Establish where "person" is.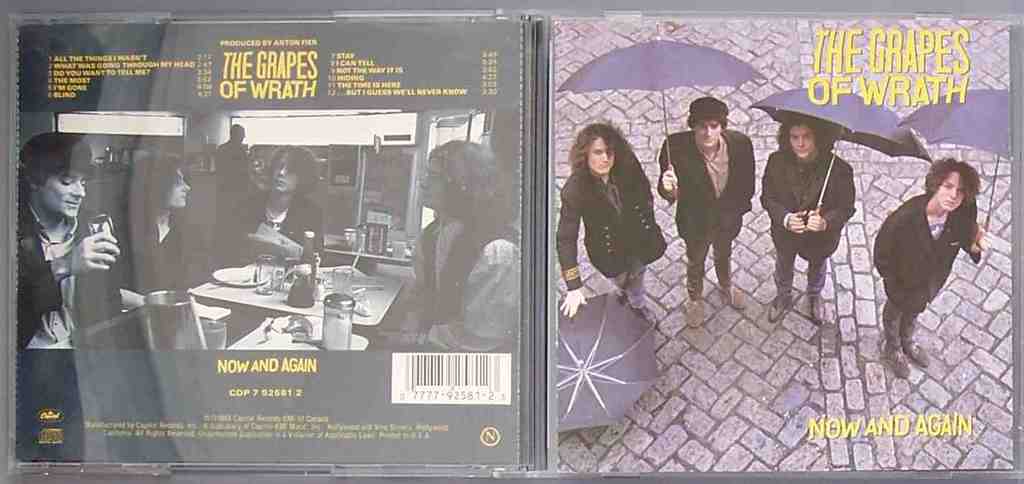
Established at 113:160:194:292.
